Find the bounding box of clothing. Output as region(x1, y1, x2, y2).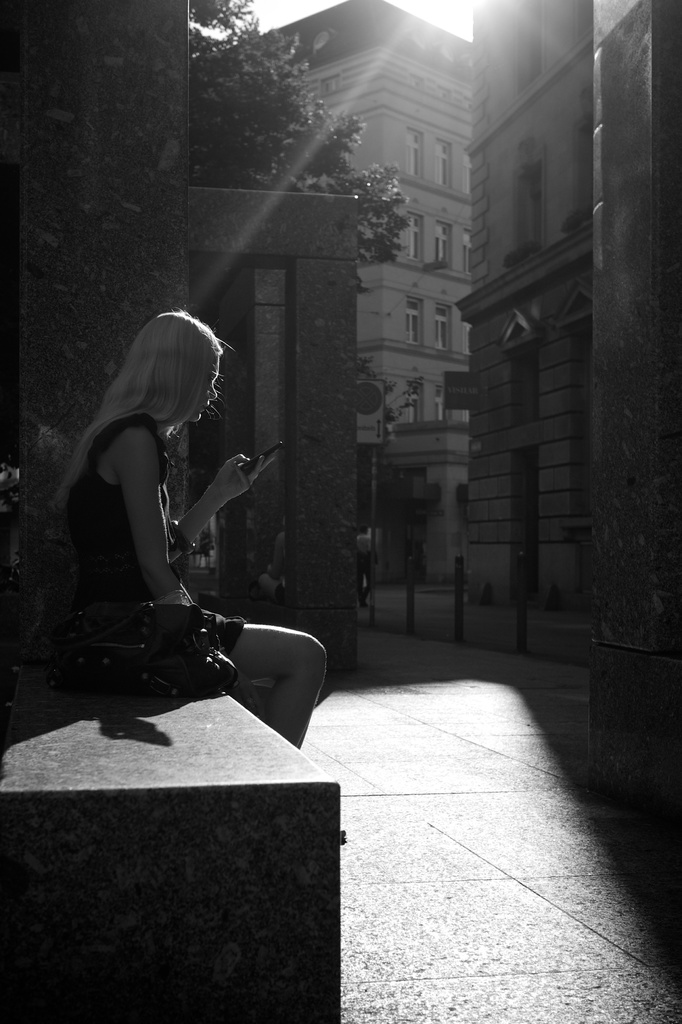
region(67, 365, 262, 649).
